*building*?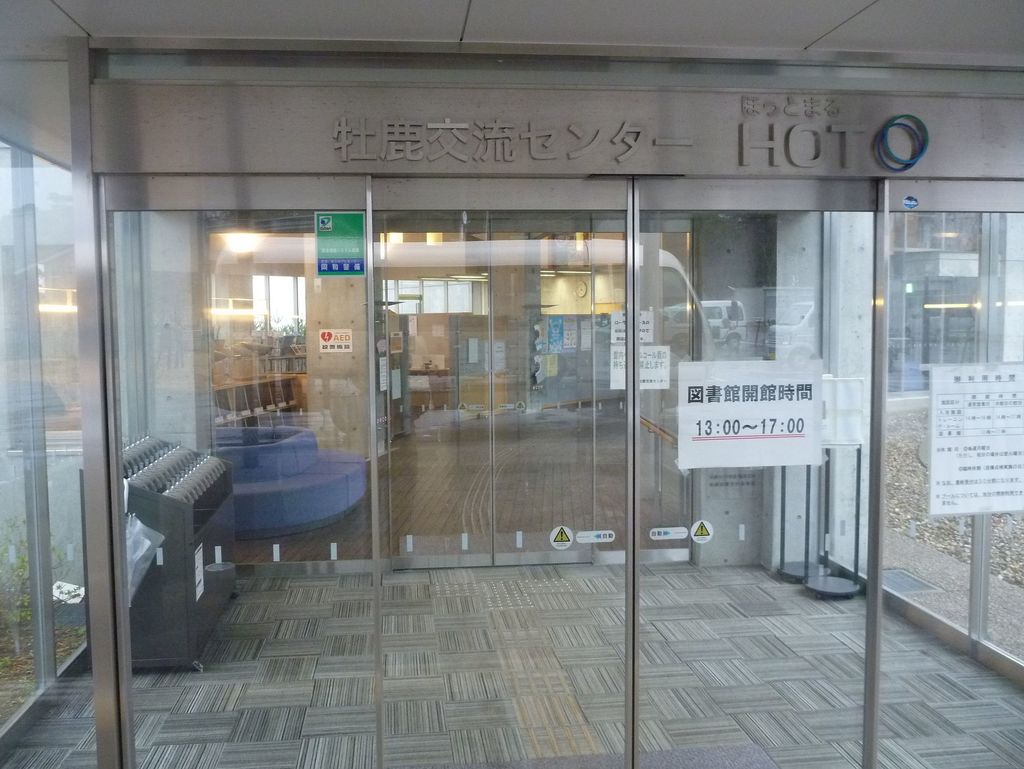
<box>0,0,1023,768</box>
